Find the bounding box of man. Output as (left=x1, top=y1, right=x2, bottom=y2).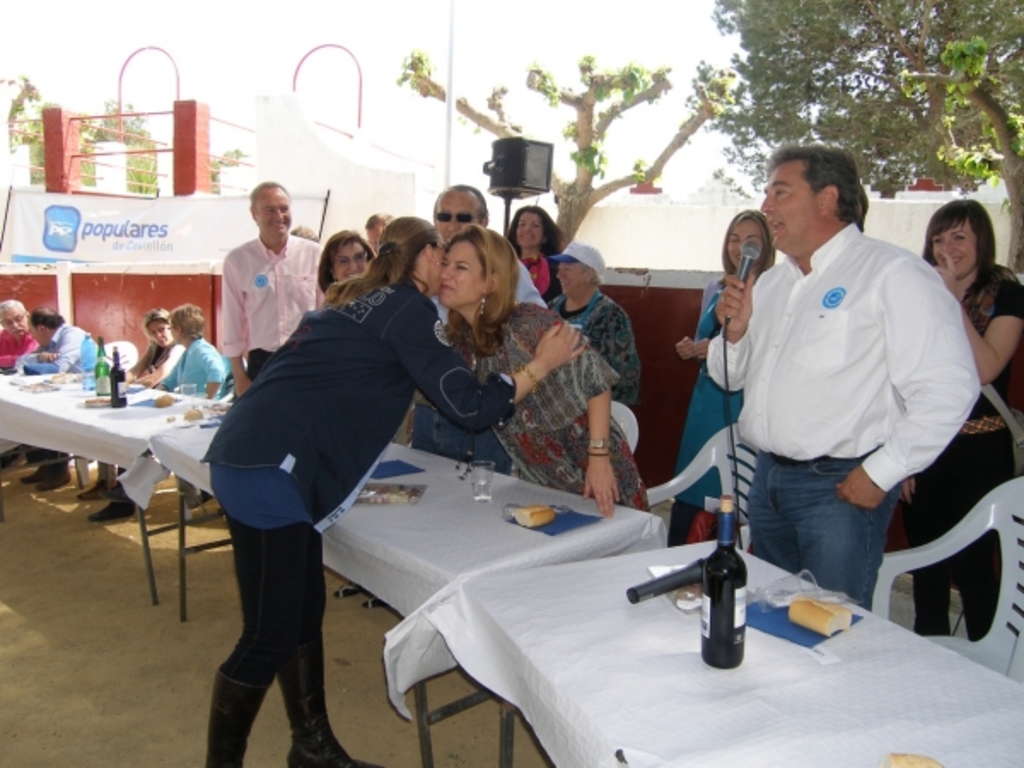
(left=689, top=155, right=980, bottom=637).
